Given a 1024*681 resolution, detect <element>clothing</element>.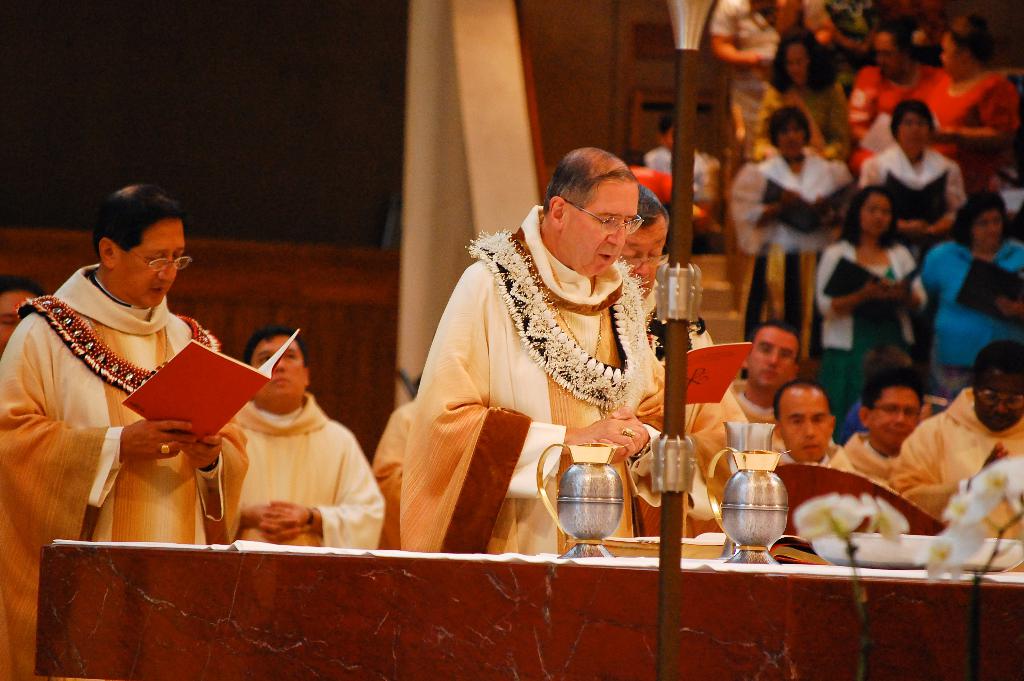
{"x1": 892, "y1": 387, "x2": 1023, "y2": 573}.
